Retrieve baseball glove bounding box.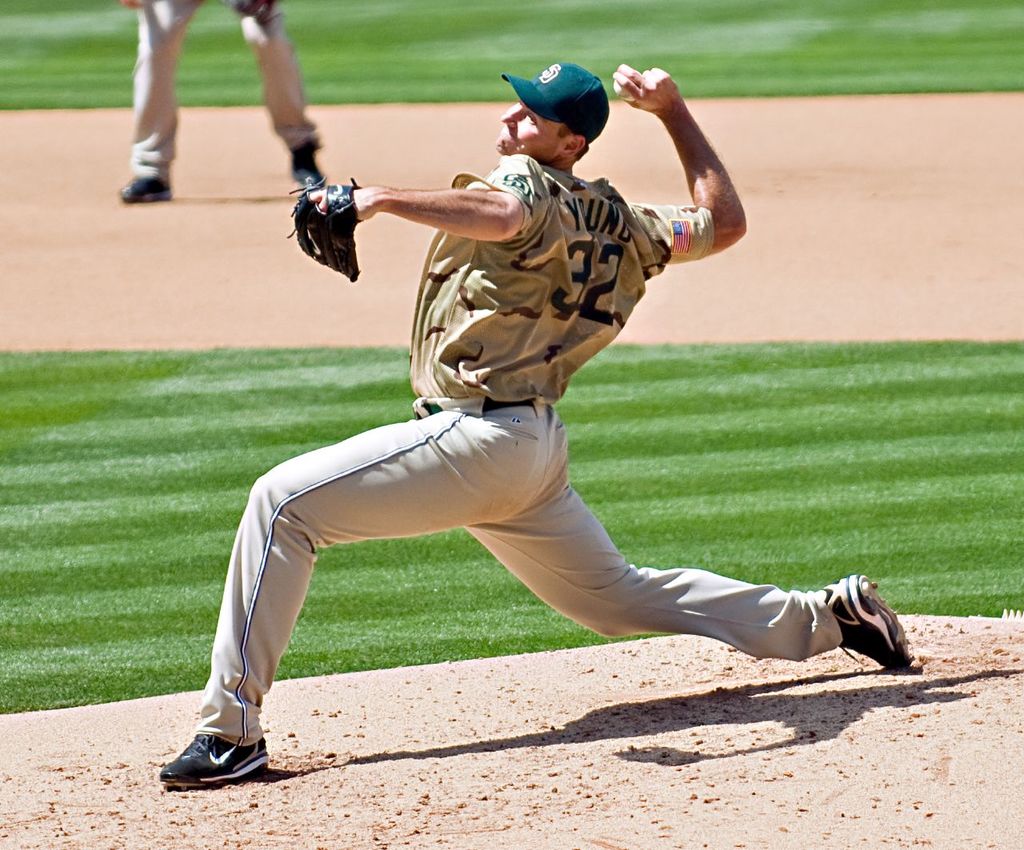
Bounding box: select_region(287, 173, 358, 281).
